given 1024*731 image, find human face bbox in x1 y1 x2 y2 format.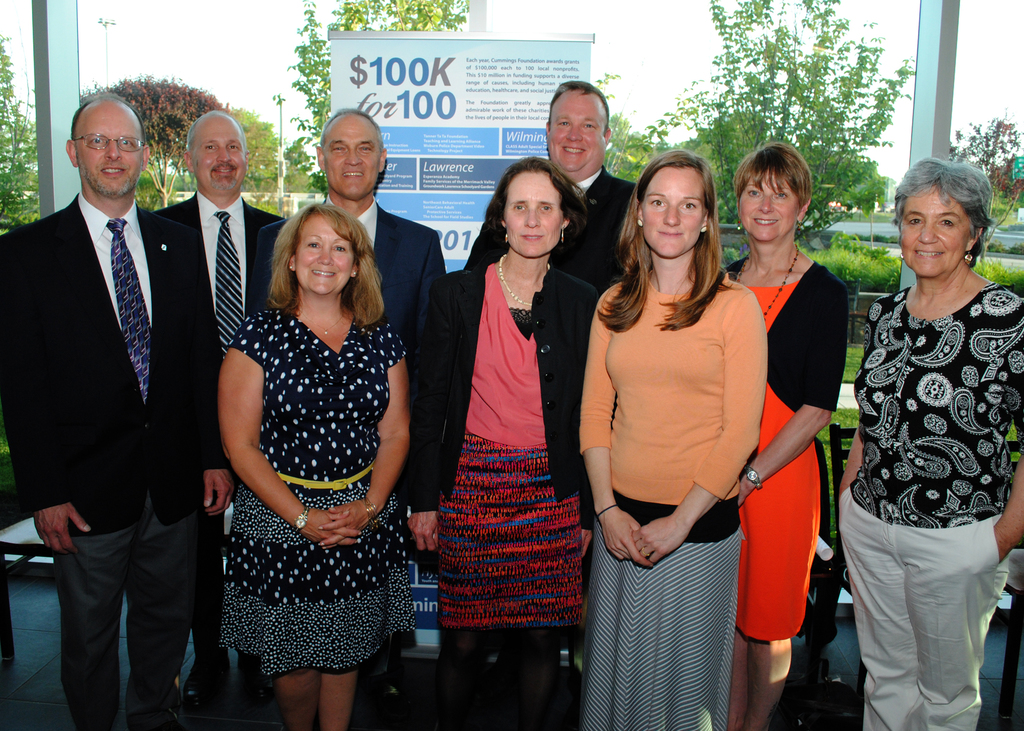
643 166 703 254.
